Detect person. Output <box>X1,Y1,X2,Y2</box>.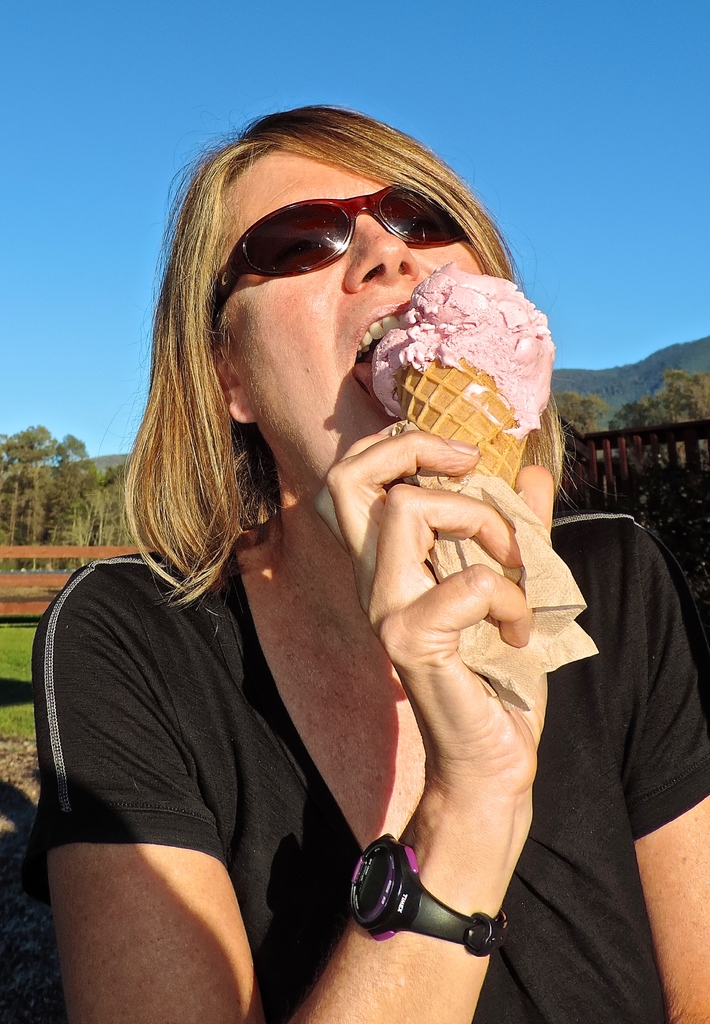
<box>83,82,630,1010</box>.
